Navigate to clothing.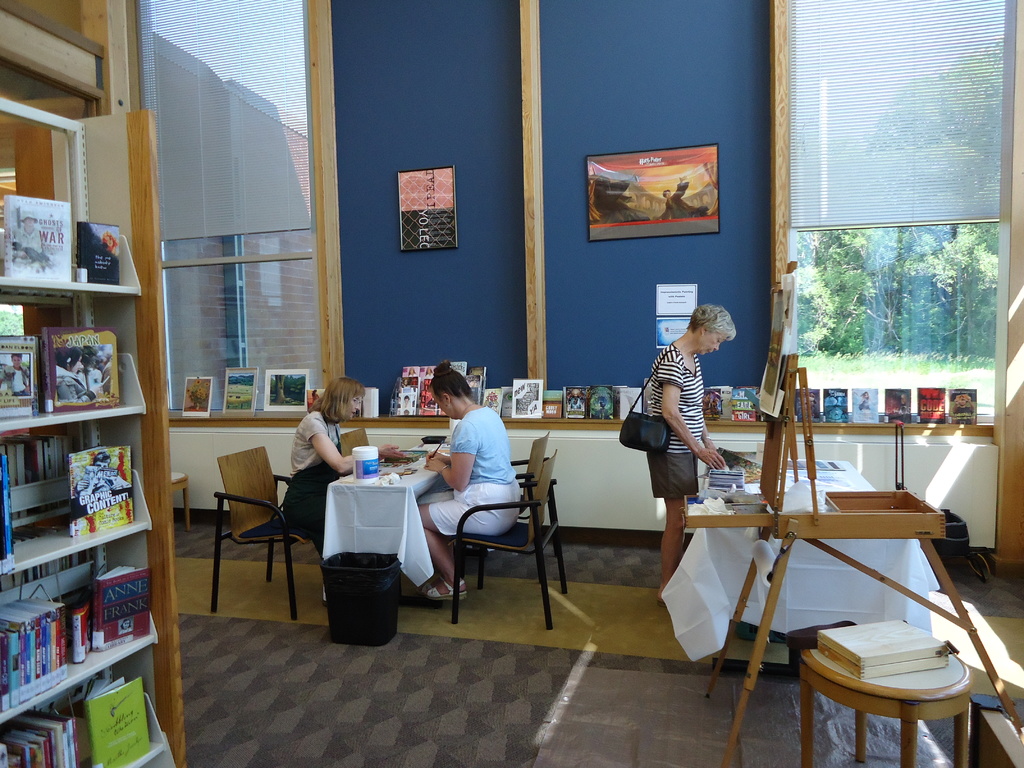
Navigation target: 653:345:701:495.
